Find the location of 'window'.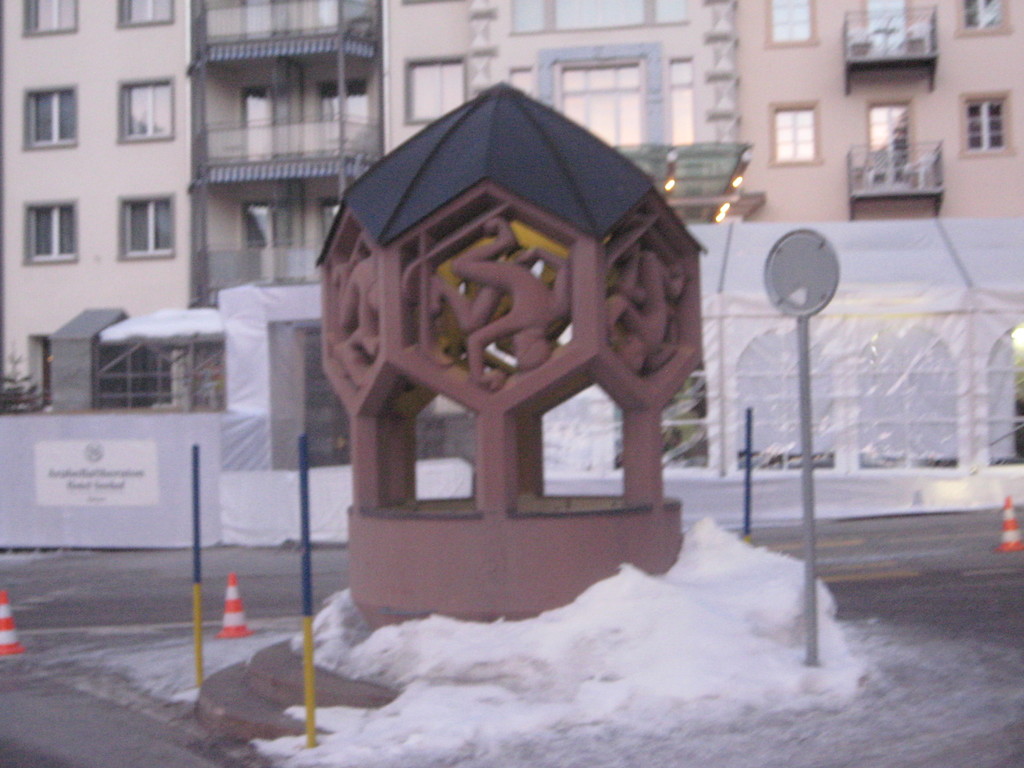
Location: 23/202/79/259.
